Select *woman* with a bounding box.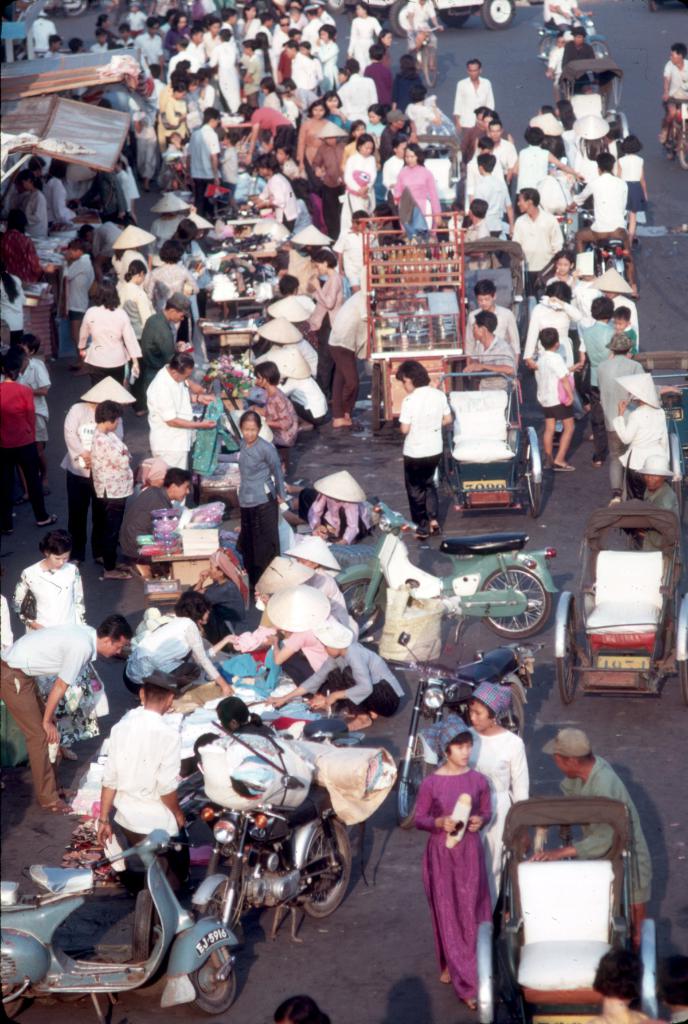
Rect(141, 241, 197, 312).
